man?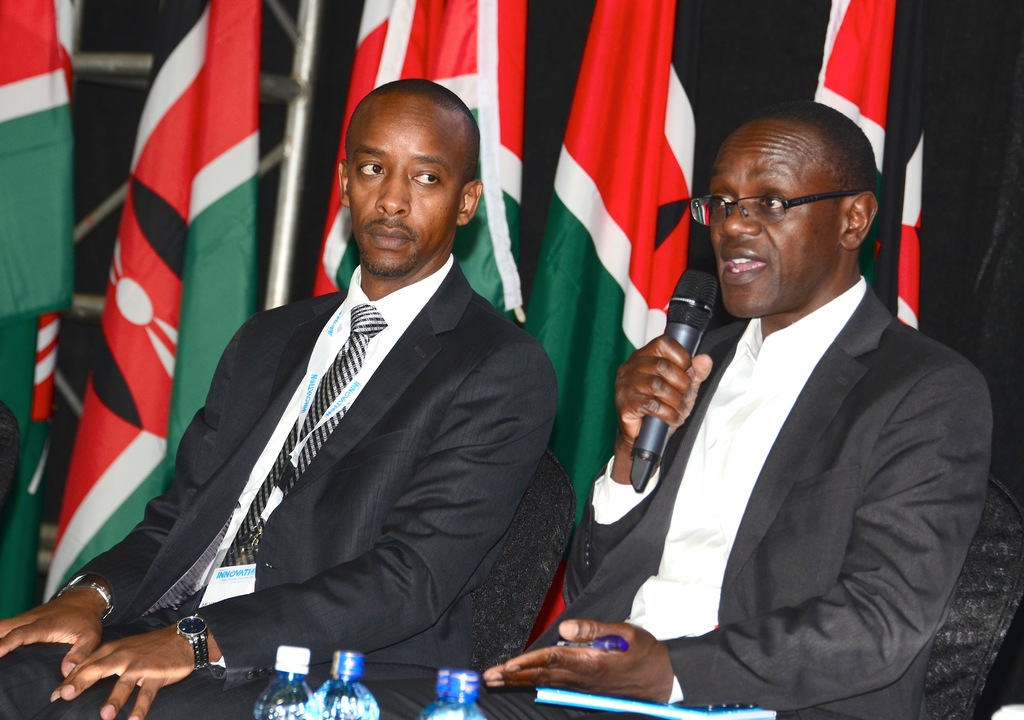
rect(240, 96, 991, 719)
